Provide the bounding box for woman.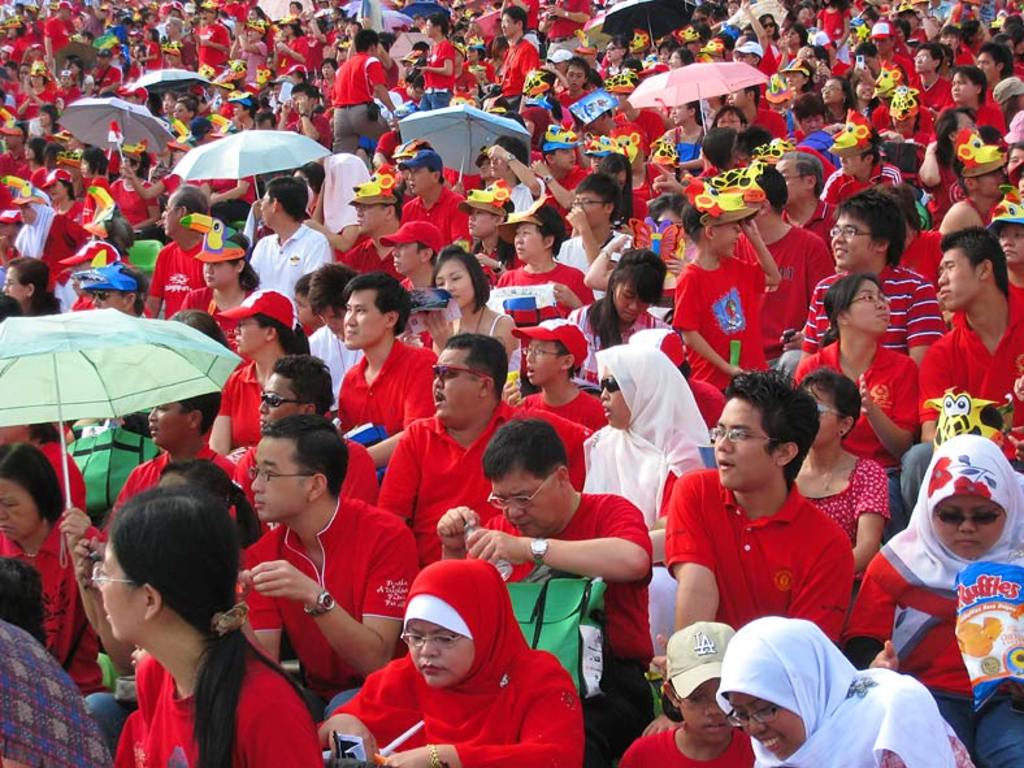
(74, 146, 108, 182).
